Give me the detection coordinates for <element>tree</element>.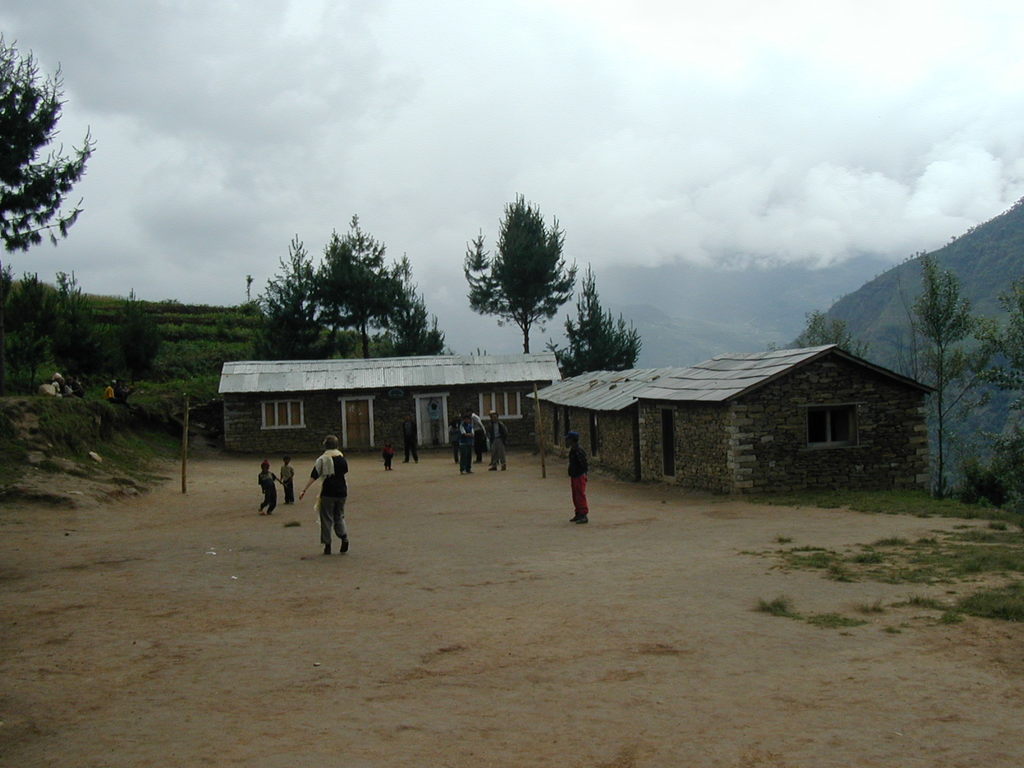
x1=241 y1=202 x2=470 y2=360.
